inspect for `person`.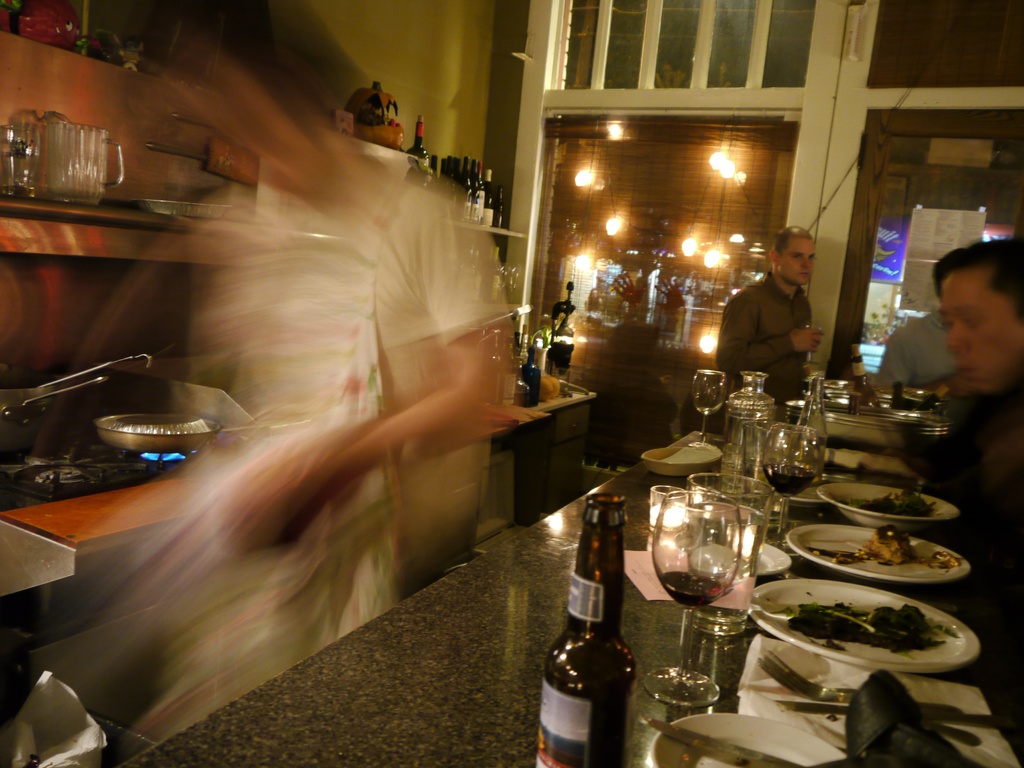
Inspection: box(929, 237, 1023, 560).
